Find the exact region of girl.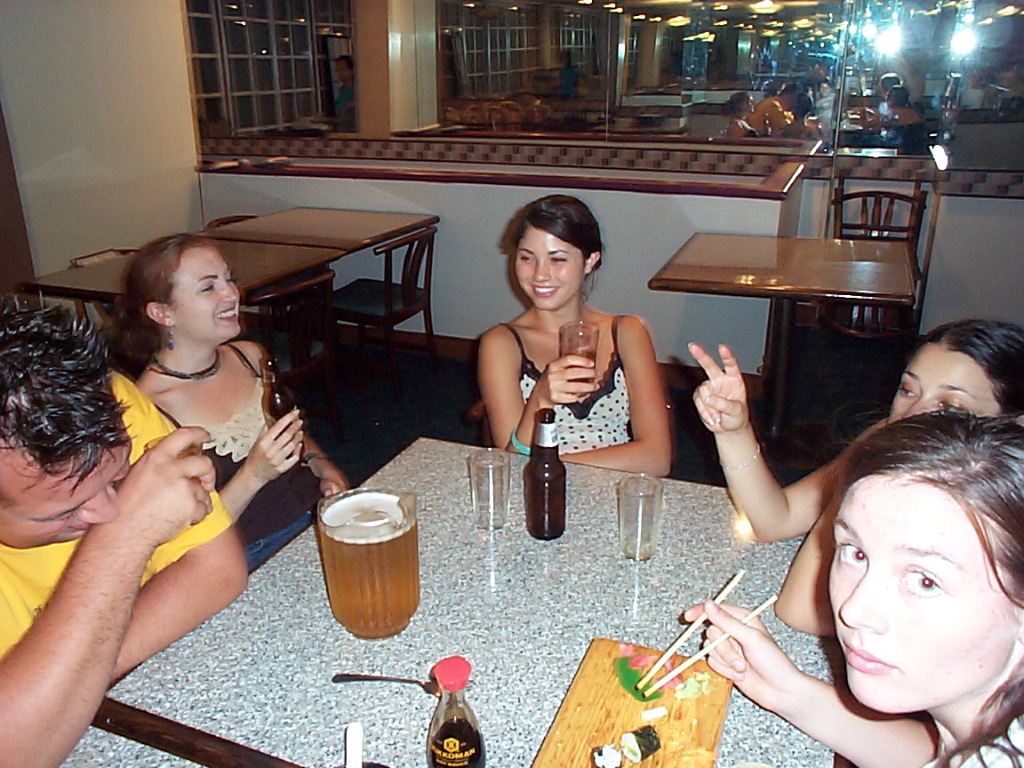
Exact region: [133, 234, 349, 559].
